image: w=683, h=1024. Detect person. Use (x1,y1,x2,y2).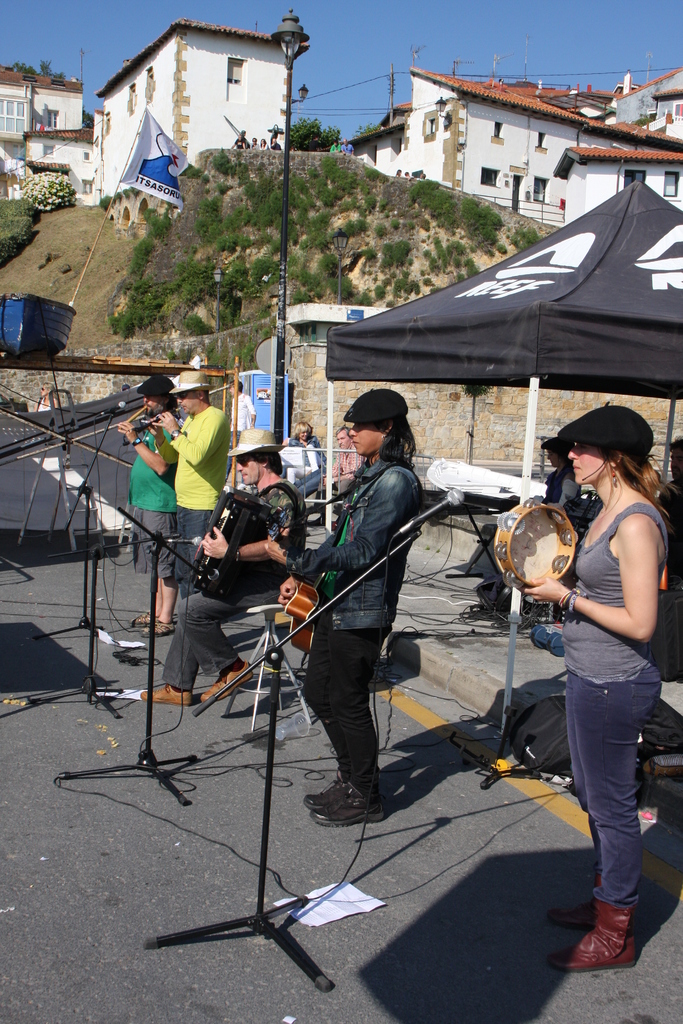
(113,377,176,627).
